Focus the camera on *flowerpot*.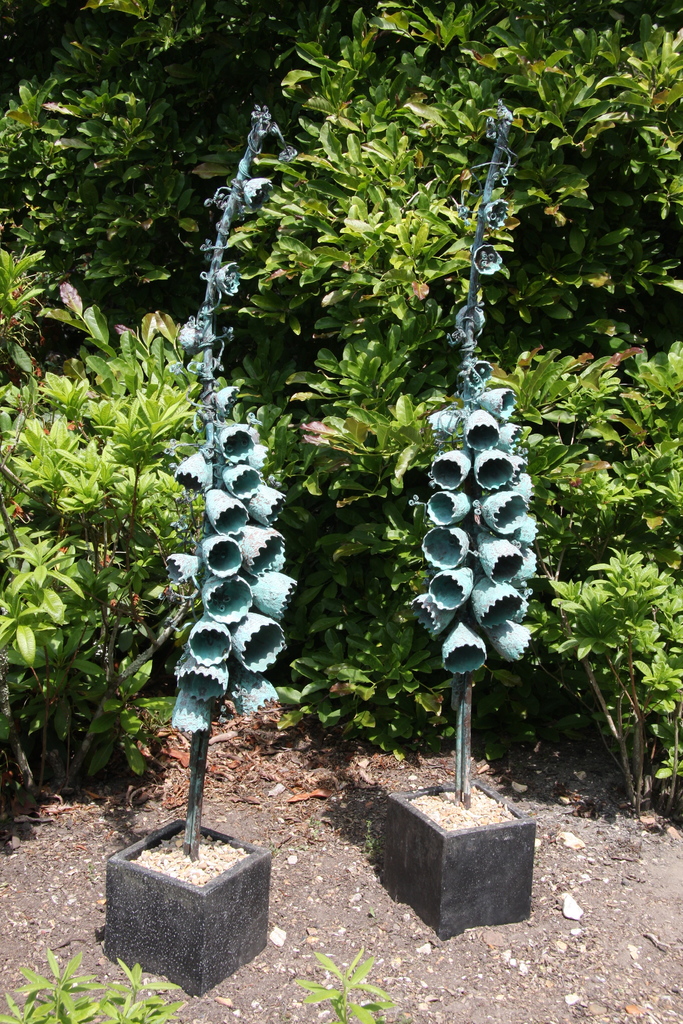
Focus region: 386, 770, 541, 938.
